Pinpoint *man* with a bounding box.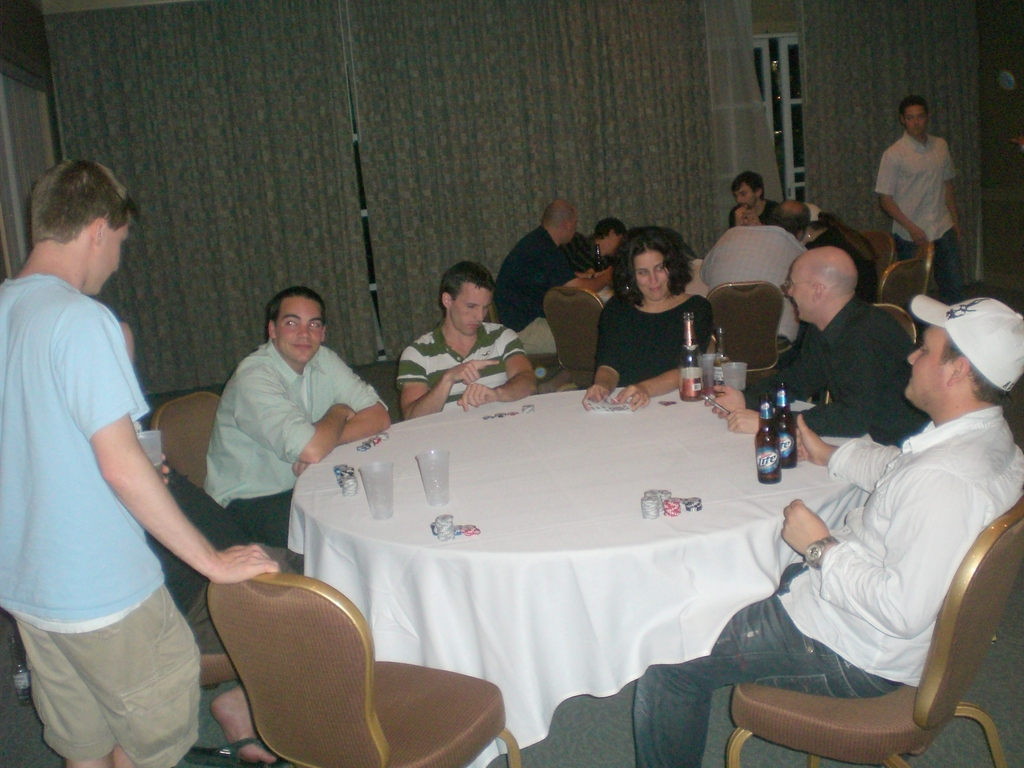
left=202, top=285, right=397, bottom=558.
